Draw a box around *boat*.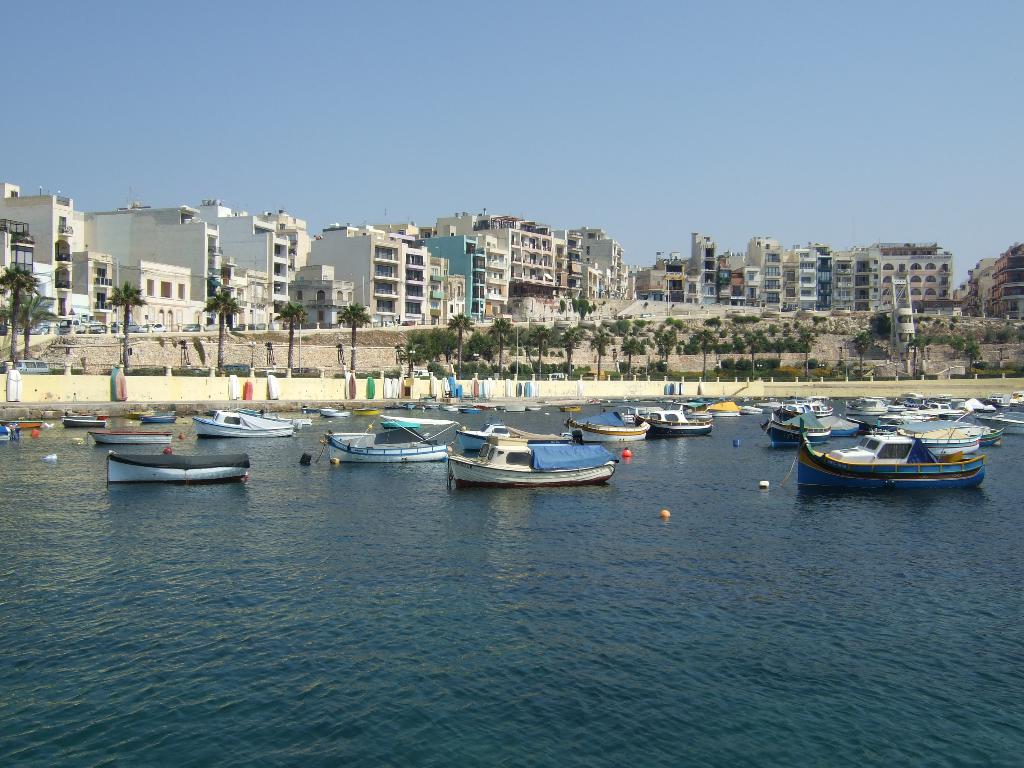
crop(108, 454, 251, 486).
